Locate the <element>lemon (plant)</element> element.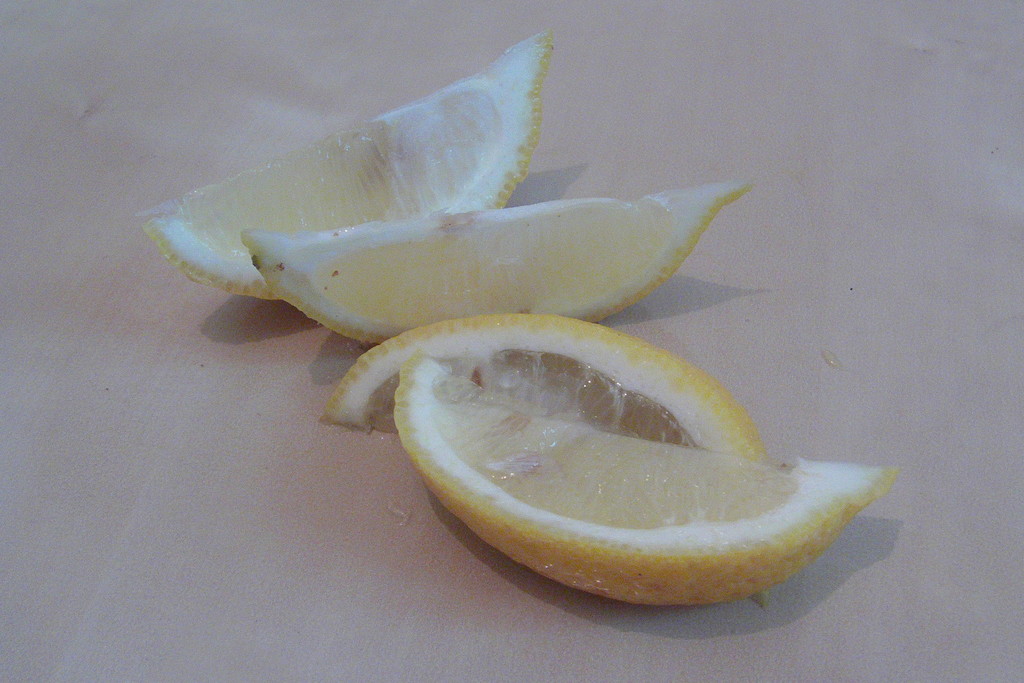
Element bbox: l=321, t=313, r=757, b=454.
